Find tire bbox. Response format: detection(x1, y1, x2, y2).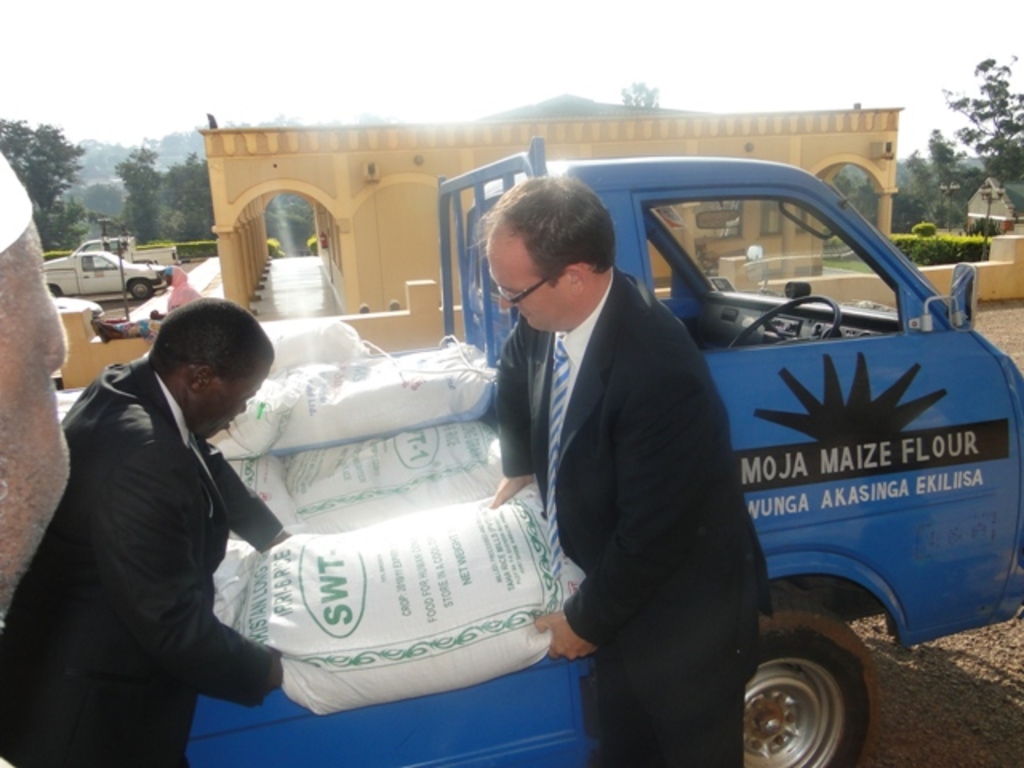
detection(48, 285, 59, 296).
